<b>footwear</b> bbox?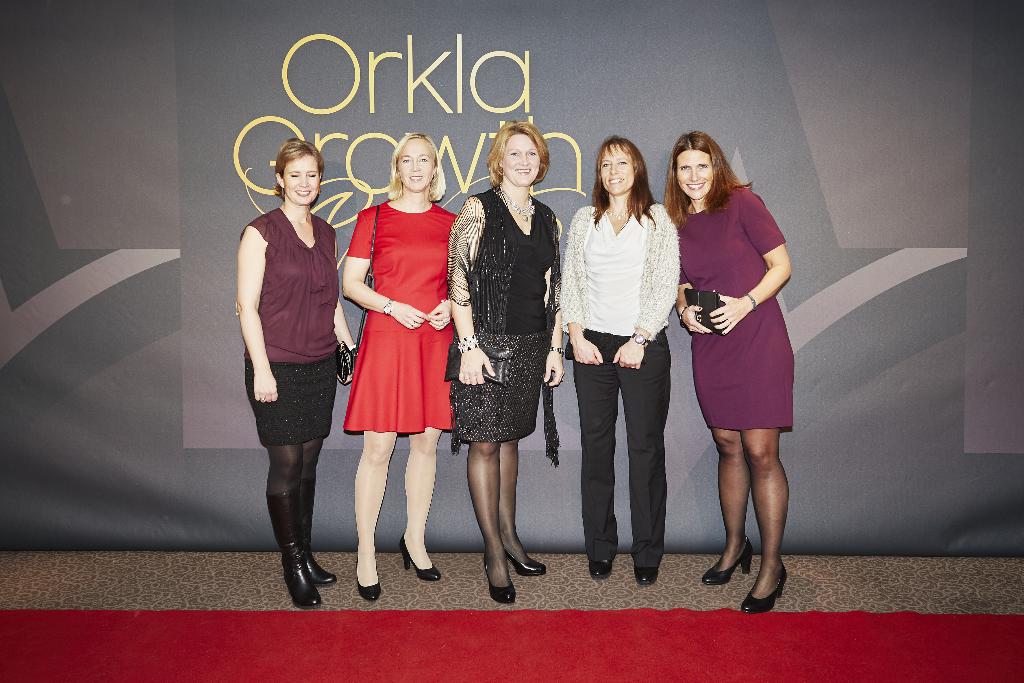
[x1=484, y1=551, x2=516, y2=602]
